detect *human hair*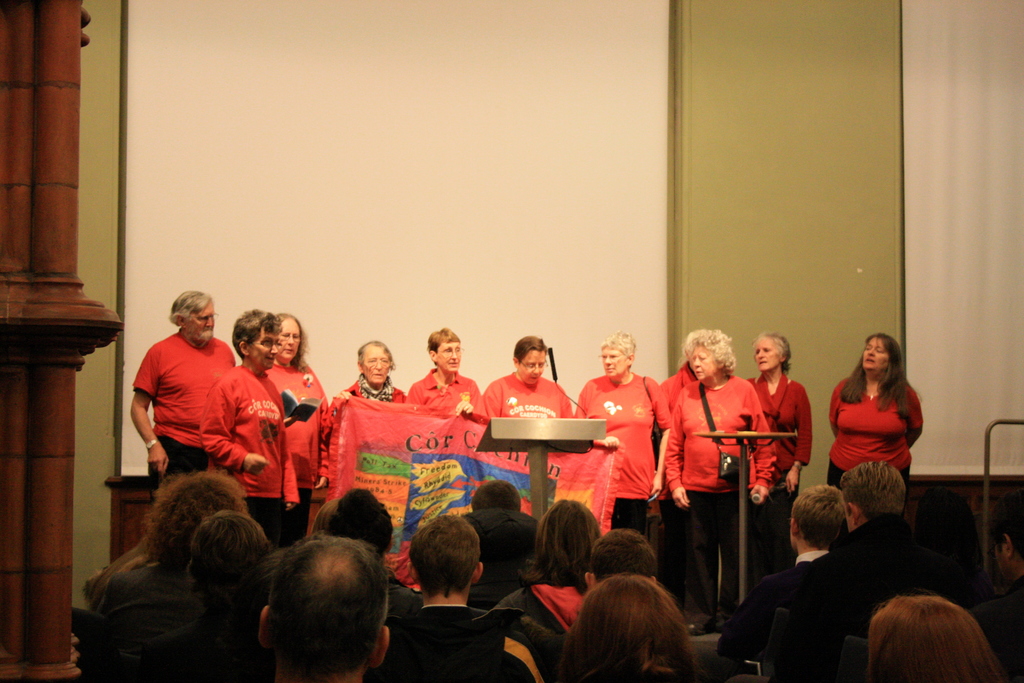
bbox=(426, 325, 465, 366)
